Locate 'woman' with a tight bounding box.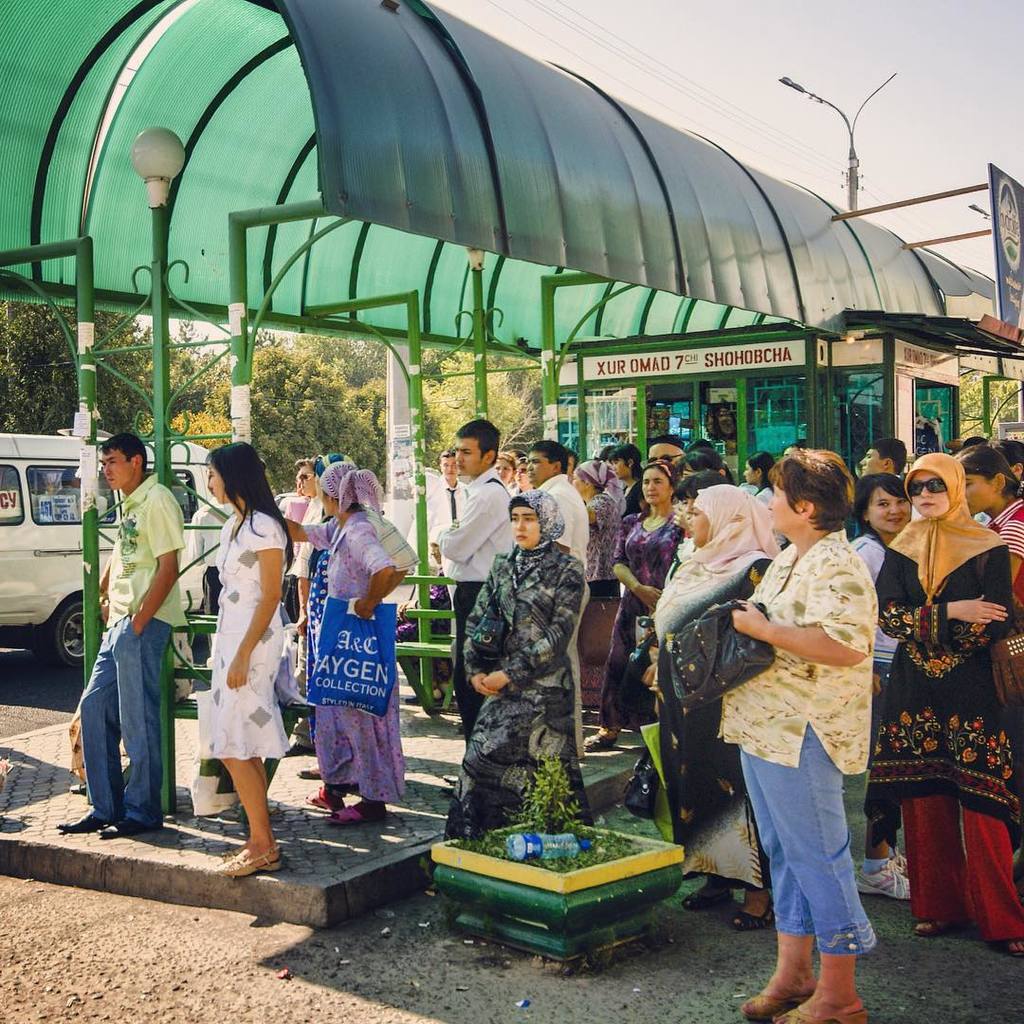
<bbox>441, 485, 595, 841</bbox>.
